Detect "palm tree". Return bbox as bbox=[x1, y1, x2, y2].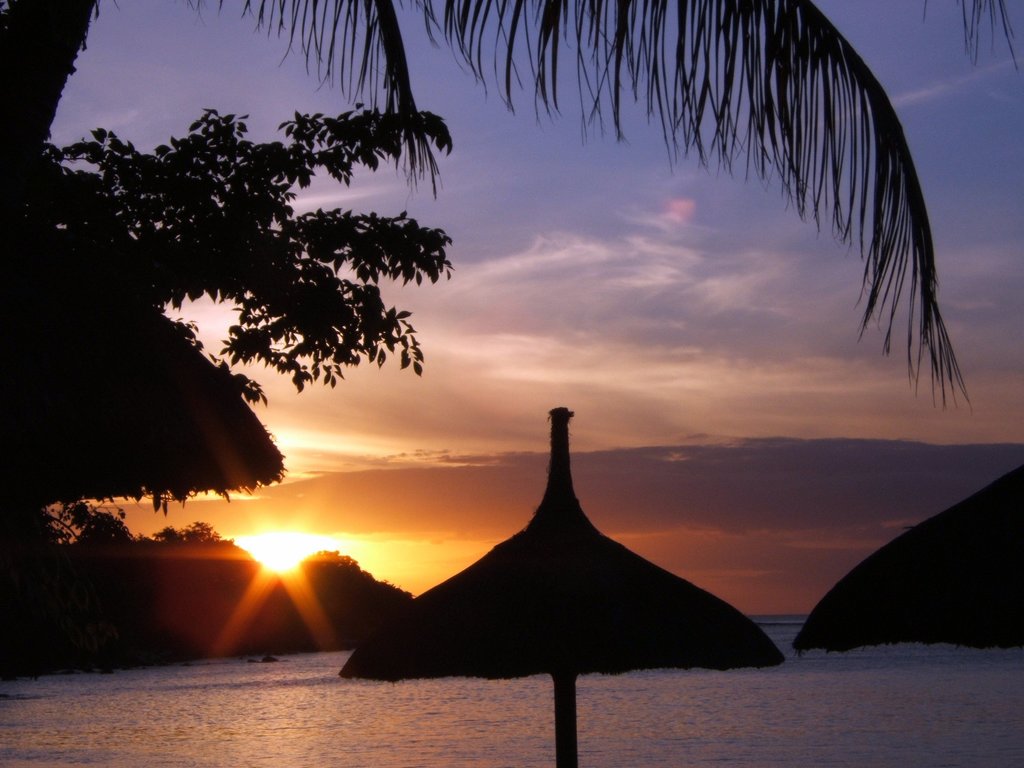
bbox=[0, 0, 1016, 401].
